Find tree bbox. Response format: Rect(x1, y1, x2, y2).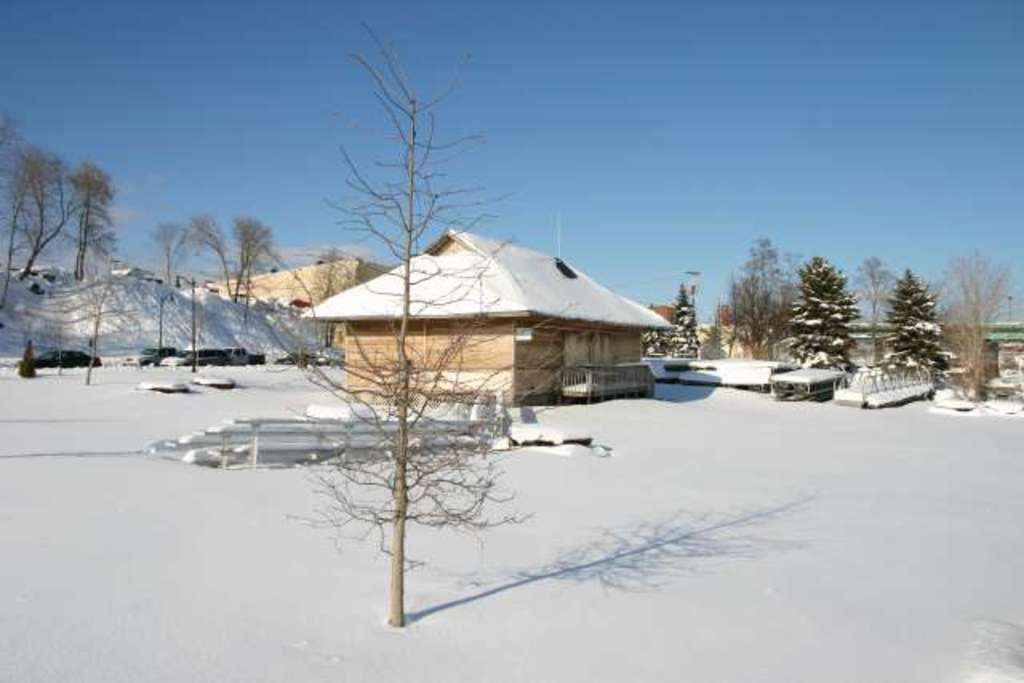
Rect(888, 267, 947, 369).
